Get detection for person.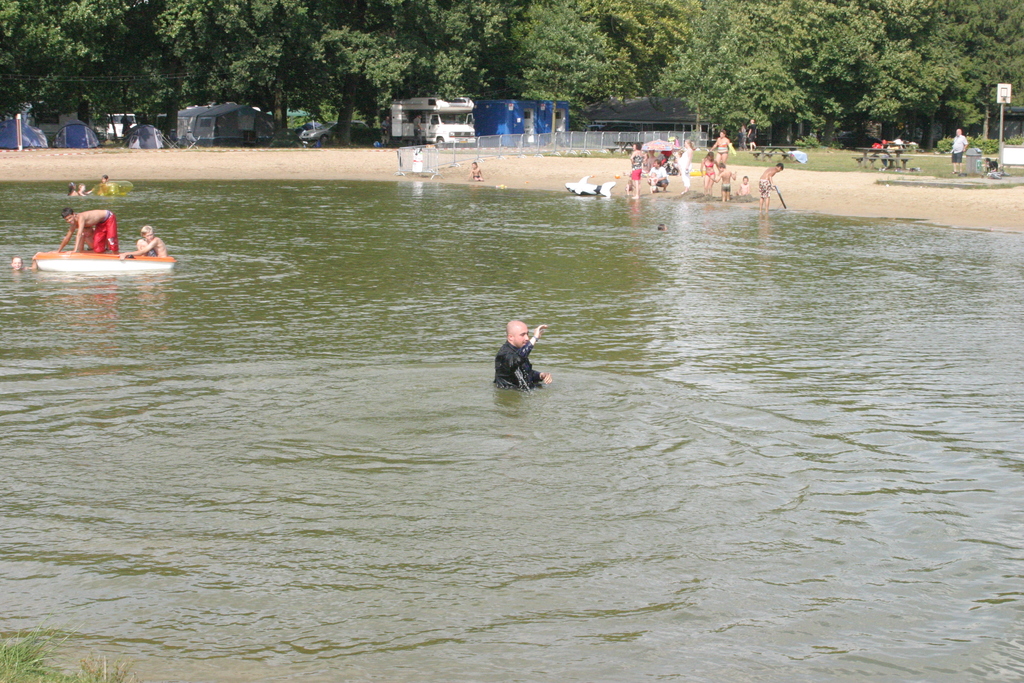
Detection: Rect(706, 133, 735, 165).
